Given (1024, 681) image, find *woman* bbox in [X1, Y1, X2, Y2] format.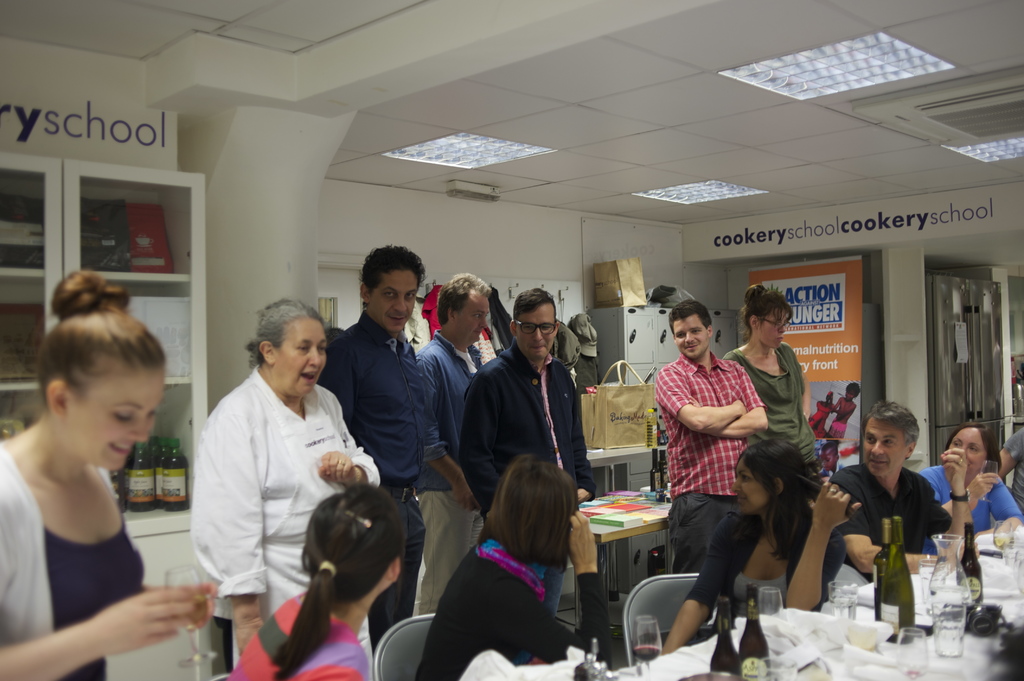
[658, 436, 863, 658].
